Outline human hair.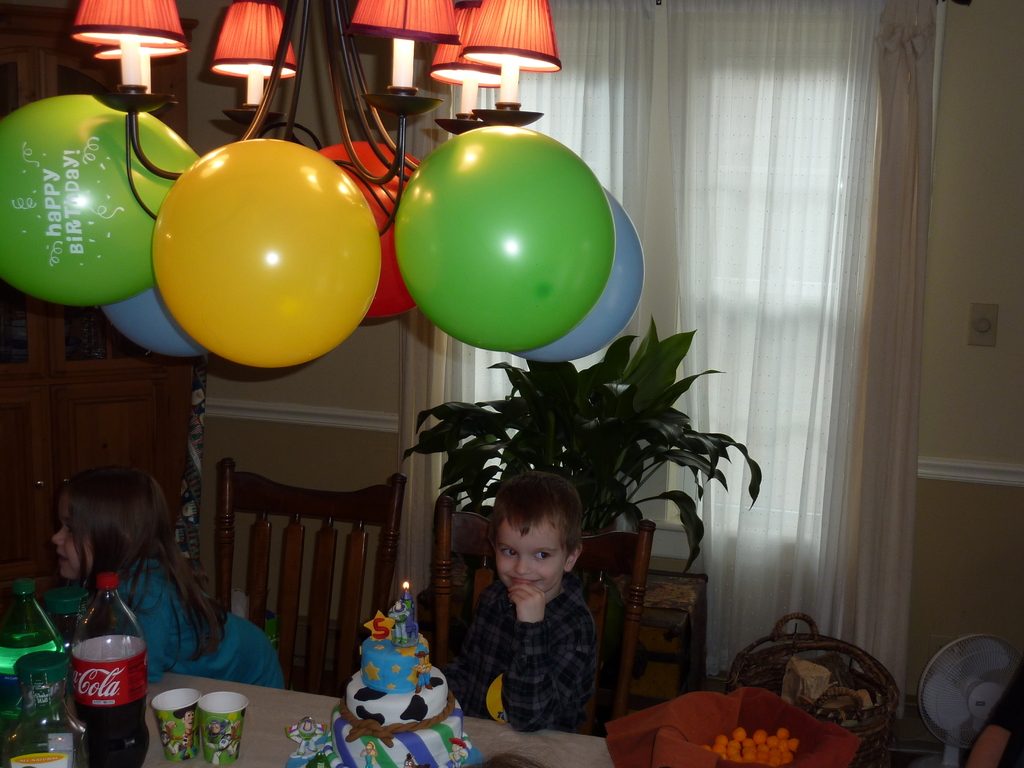
Outline: <bbox>491, 466, 584, 561</bbox>.
